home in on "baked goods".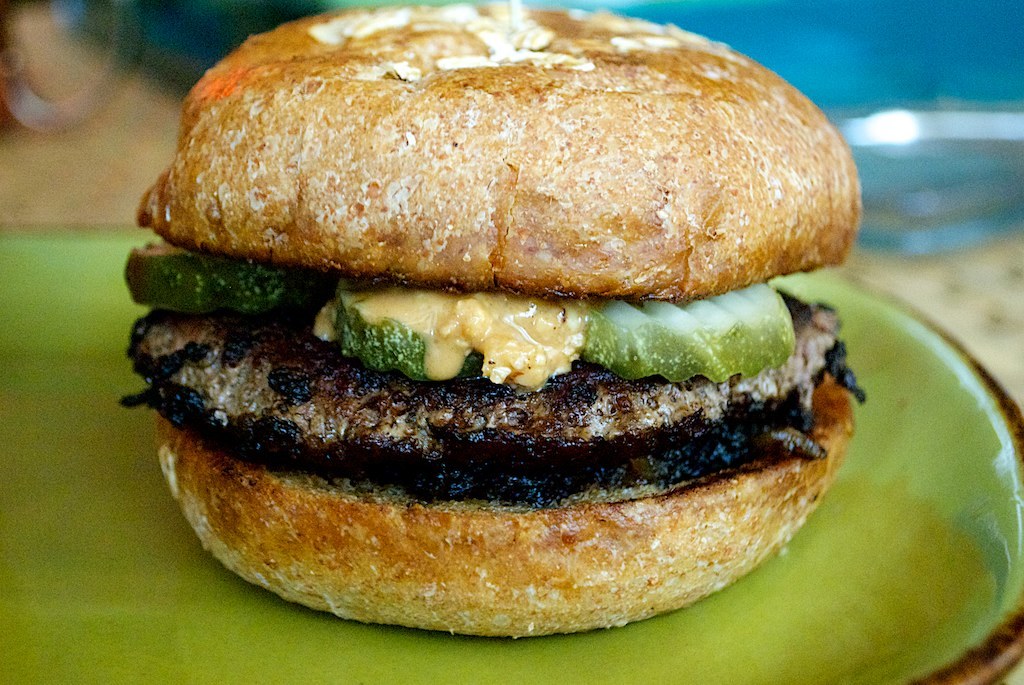
Homed in at 158/379/856/641.
